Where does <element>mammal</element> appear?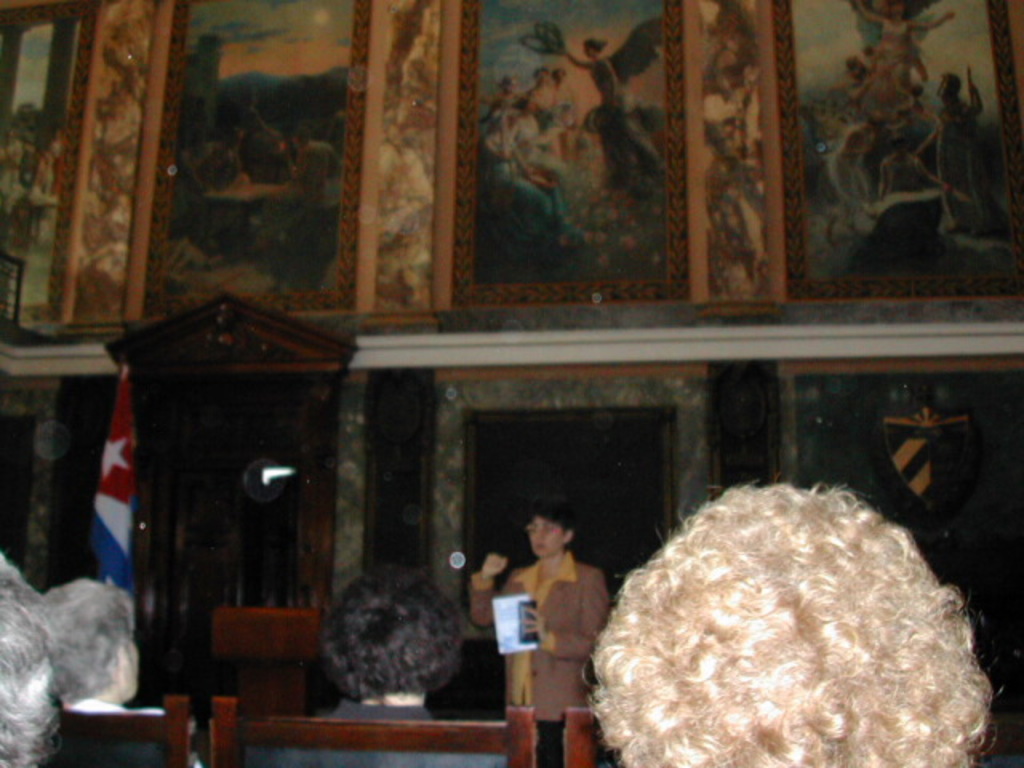
Appears at (left=482, top=75, right=528, bottom=155).
